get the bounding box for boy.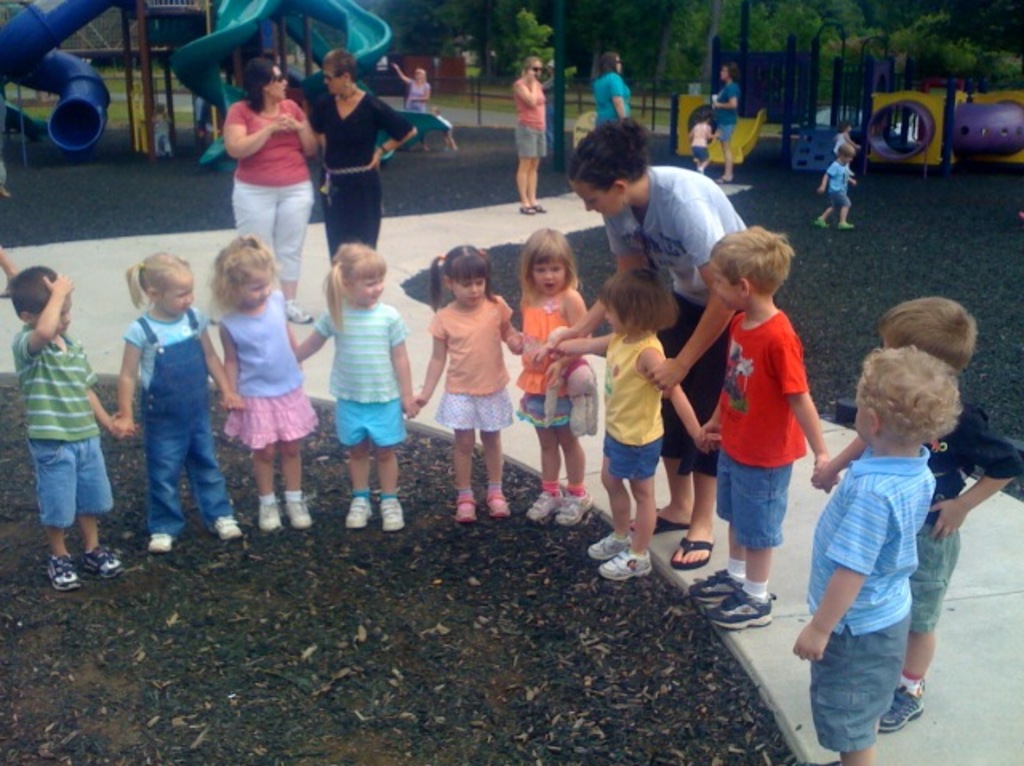
[816, 144, 859, 232].
